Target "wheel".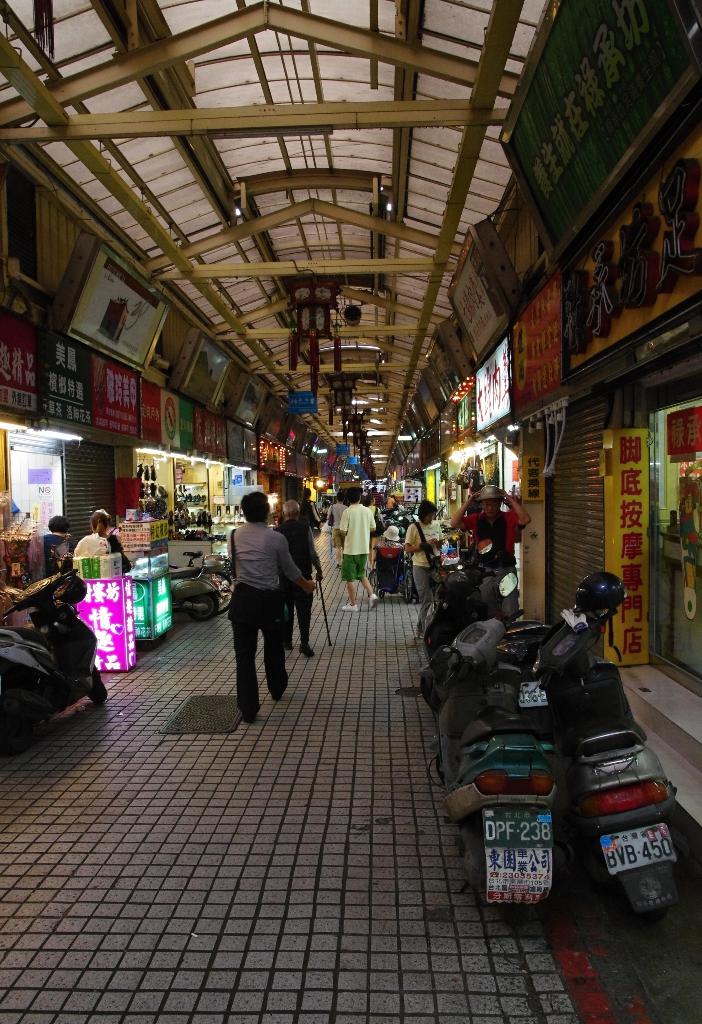
Target region: x1=90 y1=669 x2=108 y2=706.
